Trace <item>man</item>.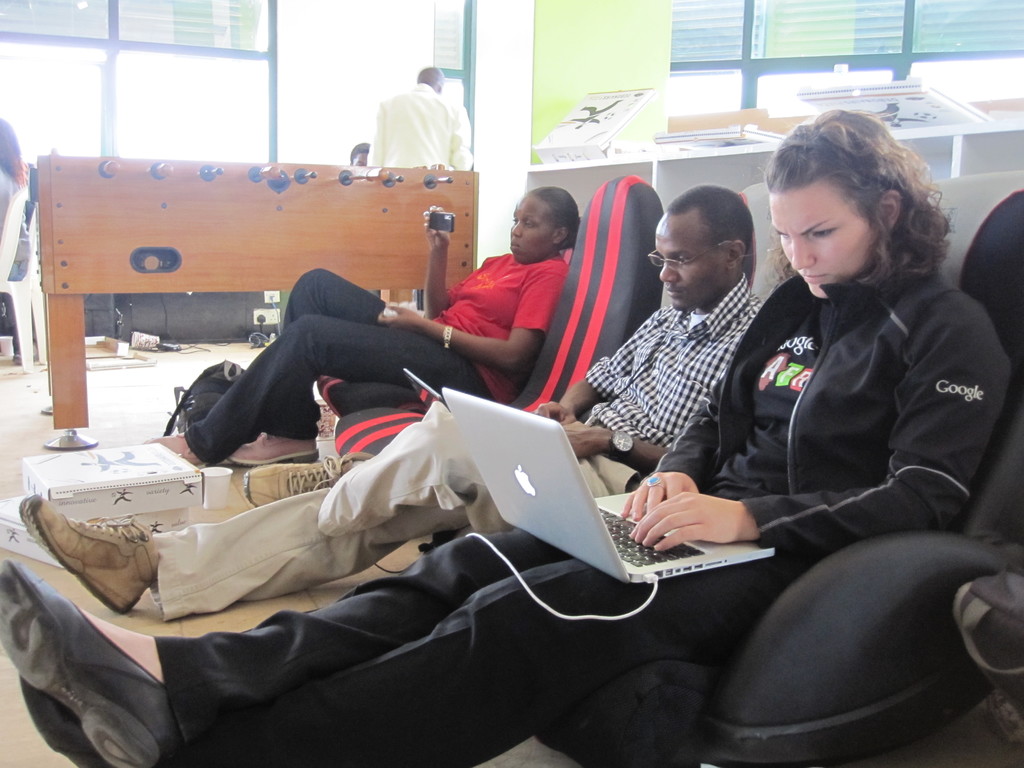
Traced to 368:66:475:172.
